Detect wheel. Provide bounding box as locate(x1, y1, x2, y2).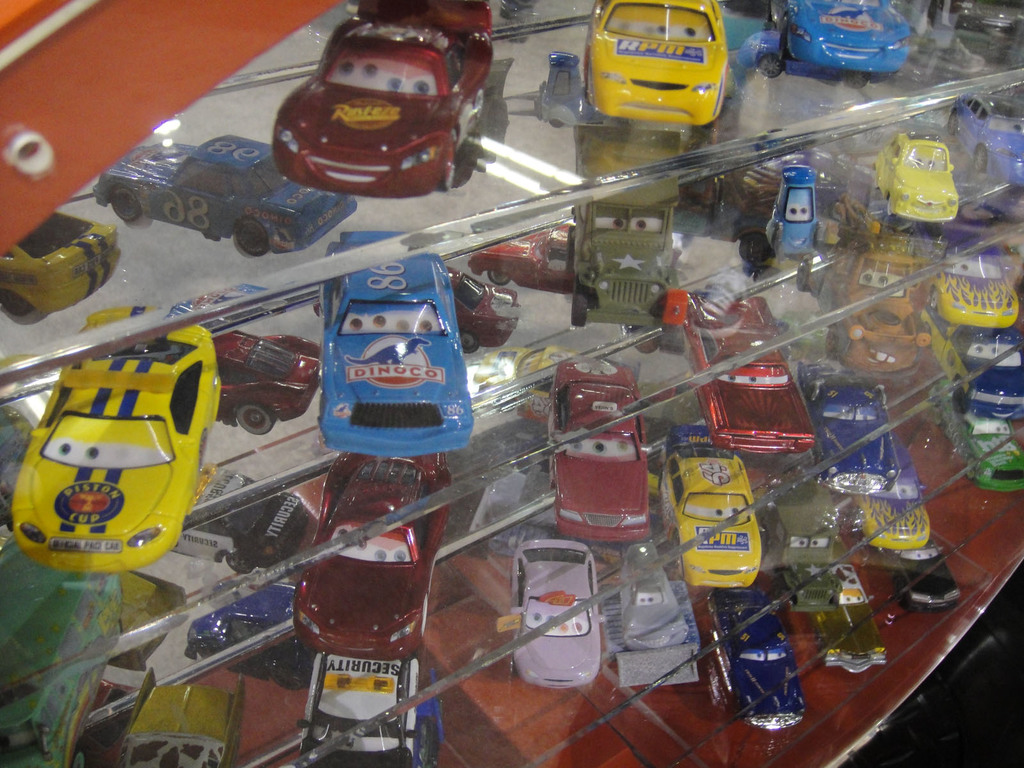
locate(973, 145, 988, 172).
